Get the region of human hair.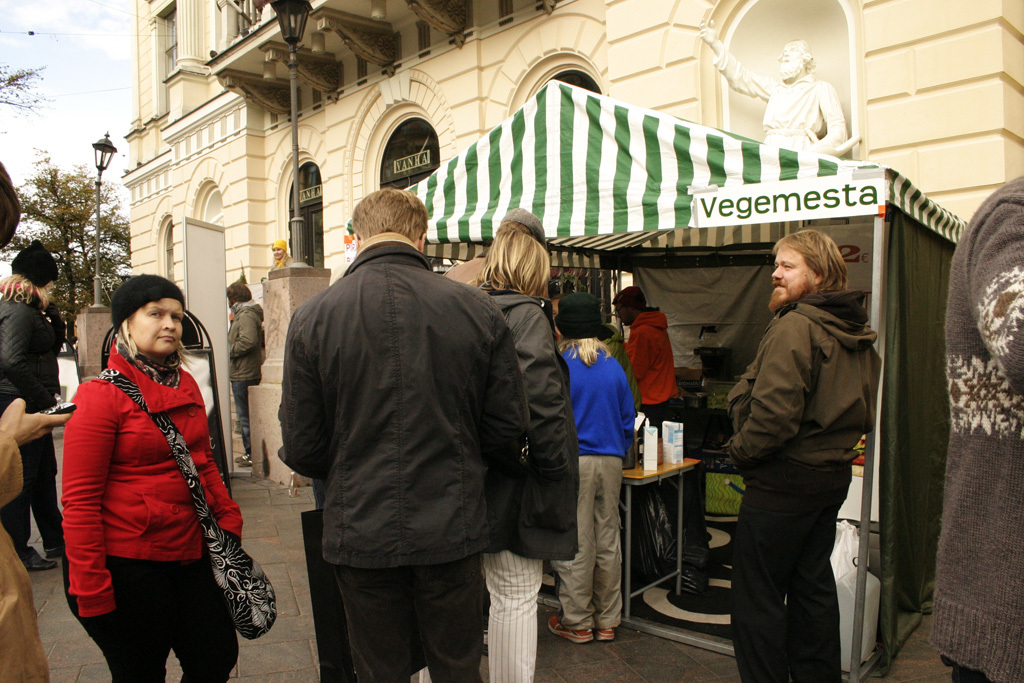
350,187,433,244.
